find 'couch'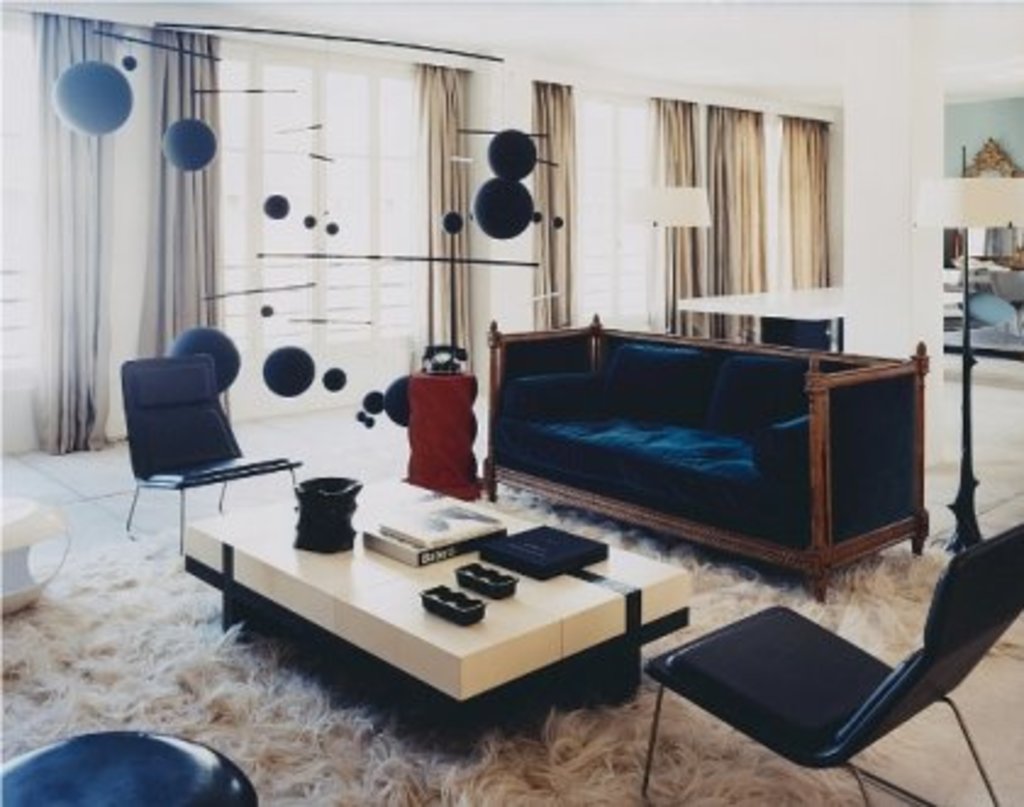
pyautogui.locateOnScreen(480, 312, 934, 607)
